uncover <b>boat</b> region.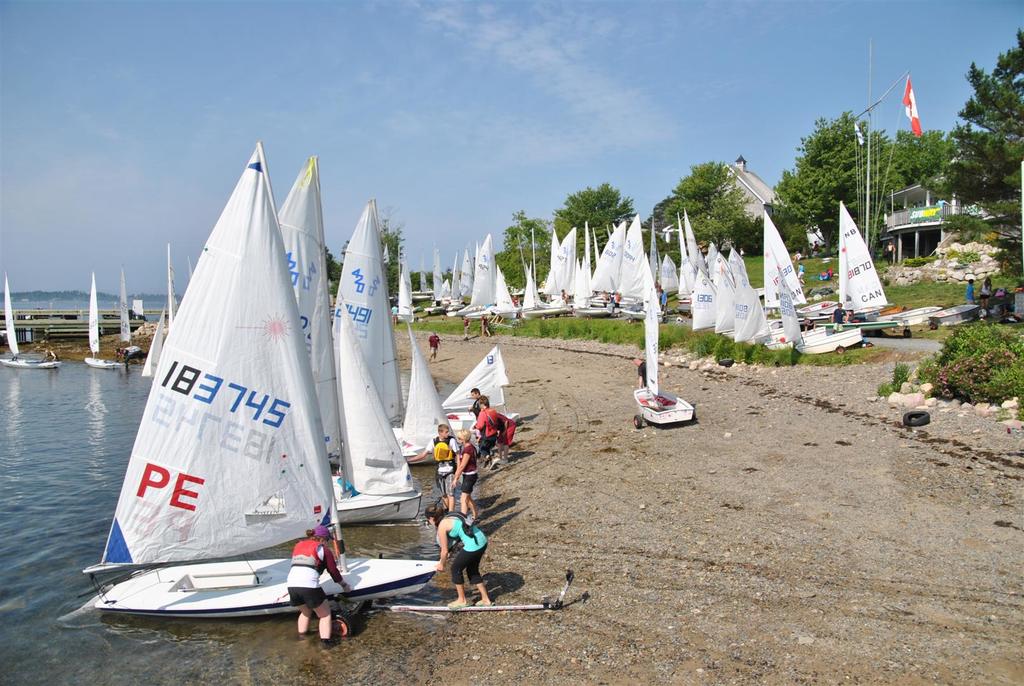
Uncovered: 114/266/147/369.
